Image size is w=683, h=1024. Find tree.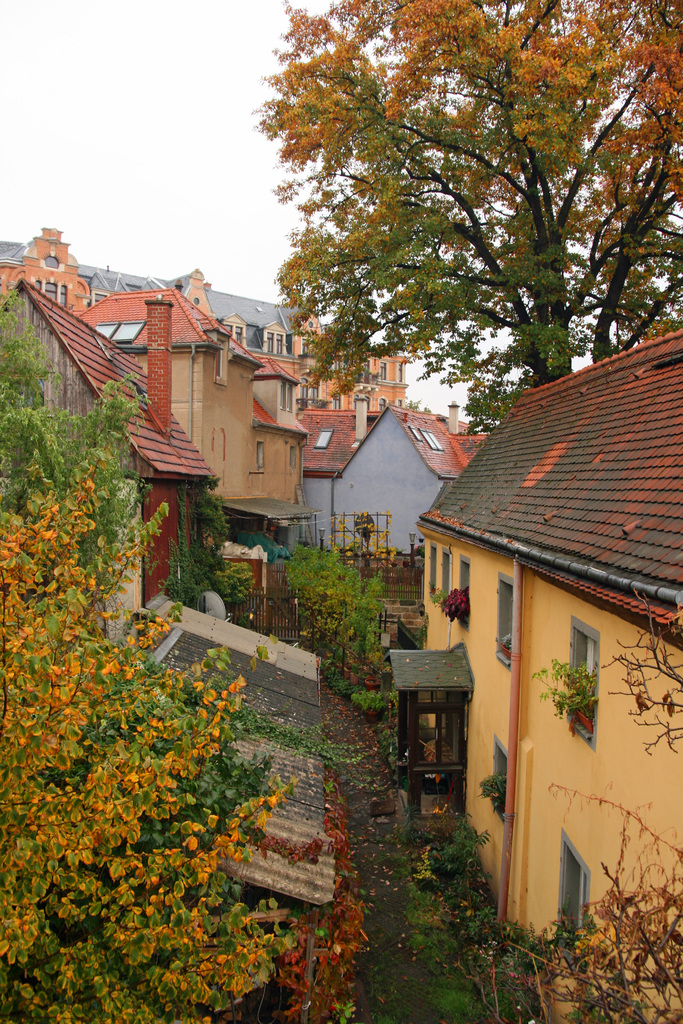
(x1=251, y1=16, x2=670, y2=462).
